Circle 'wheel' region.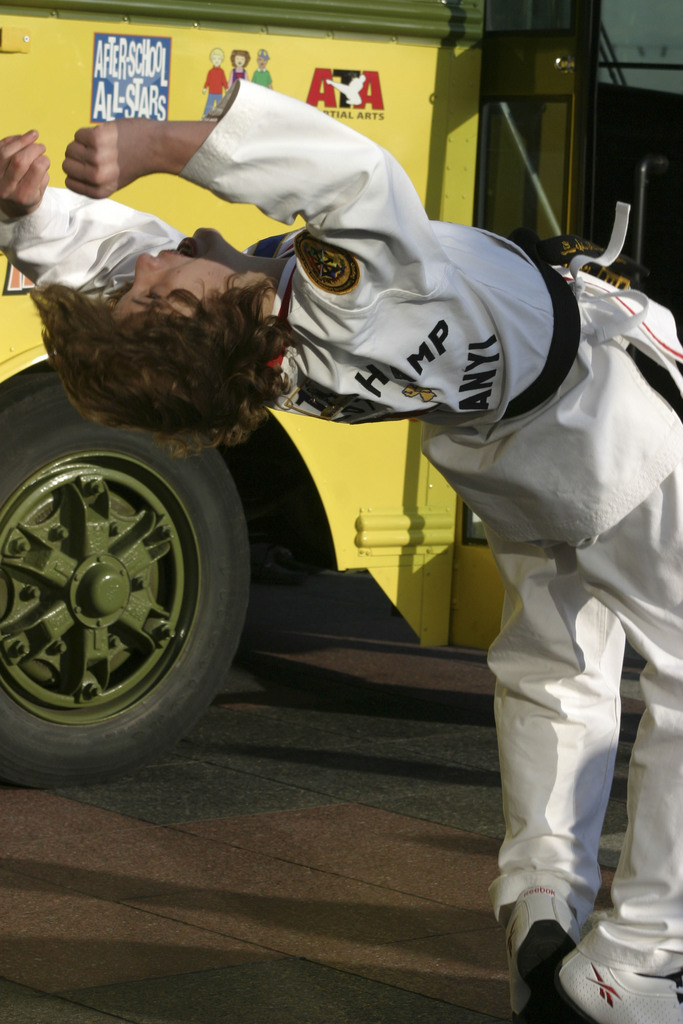
Region: x1=0, y1=364, x2=250, y2=796.
